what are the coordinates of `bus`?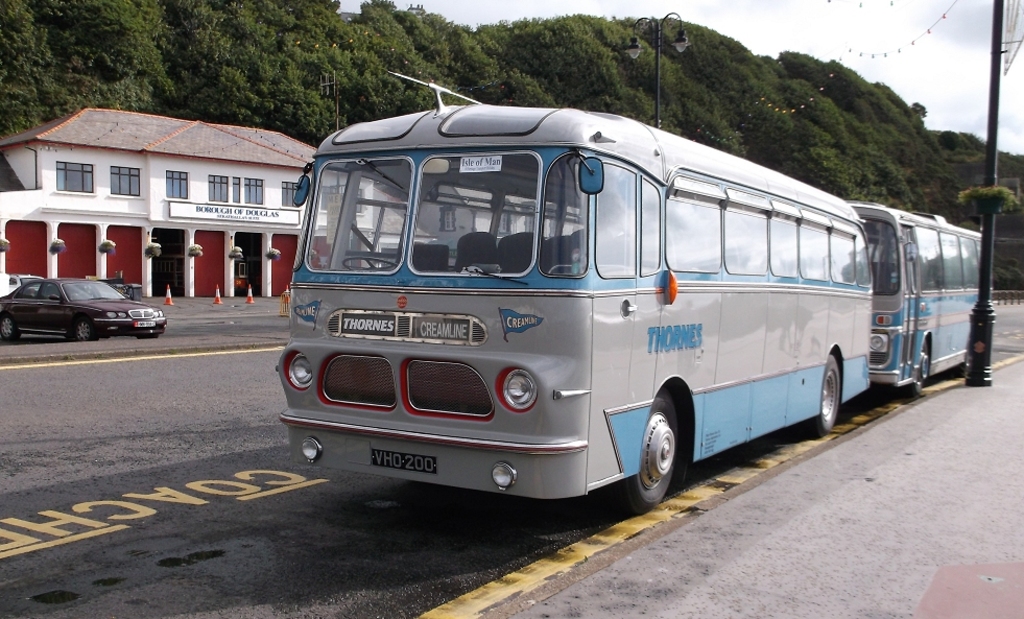
Rect(841, 197, 985, 394).
